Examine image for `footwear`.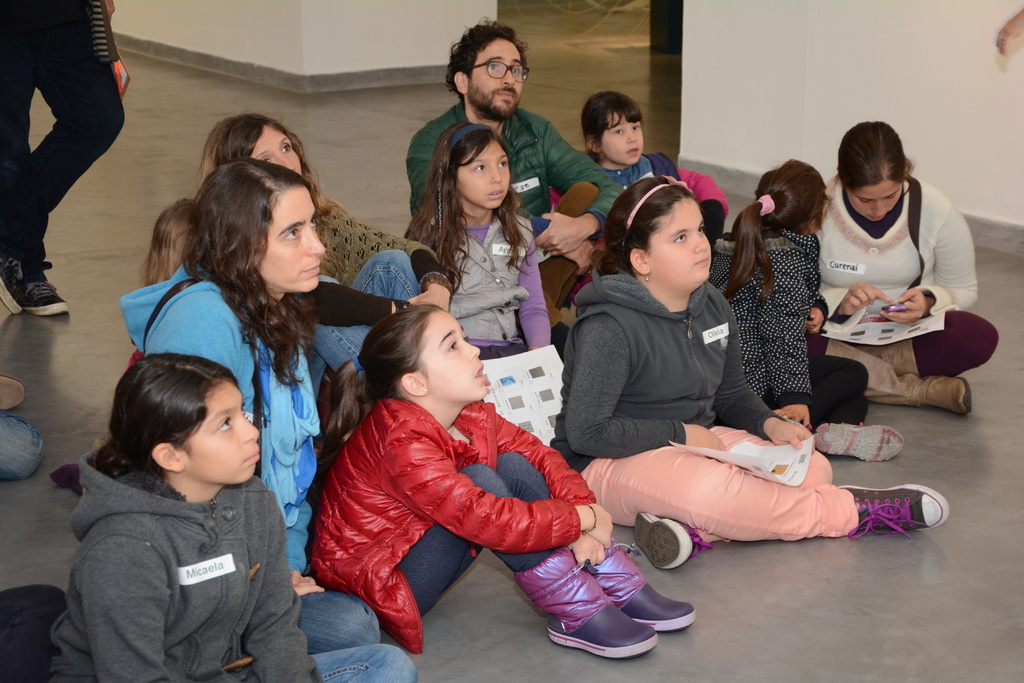
Examination result: <box>582,540,696,638</box>.
